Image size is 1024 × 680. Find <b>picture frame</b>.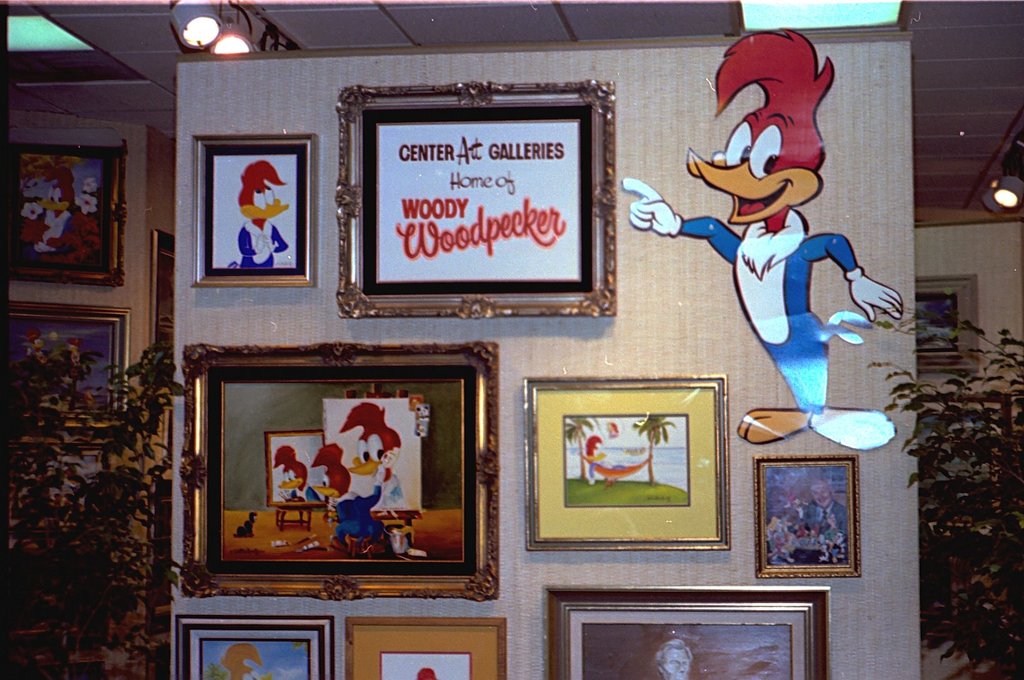
x1=345, y1=615, x2=506, y2=679.
